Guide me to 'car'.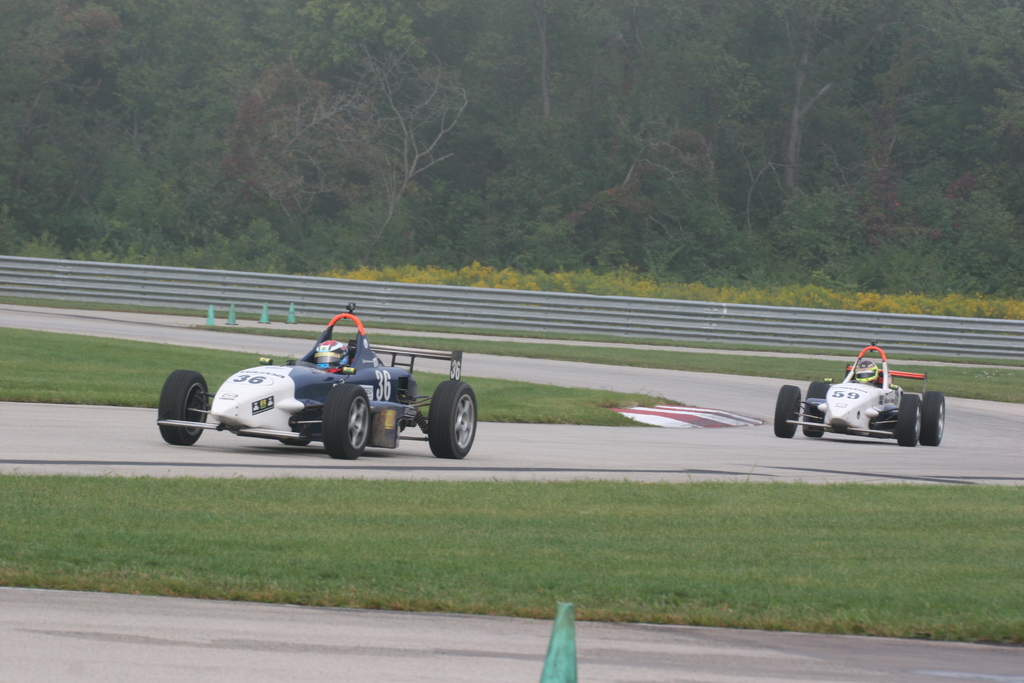
Guidance: box(156, 295, 493, 464).
